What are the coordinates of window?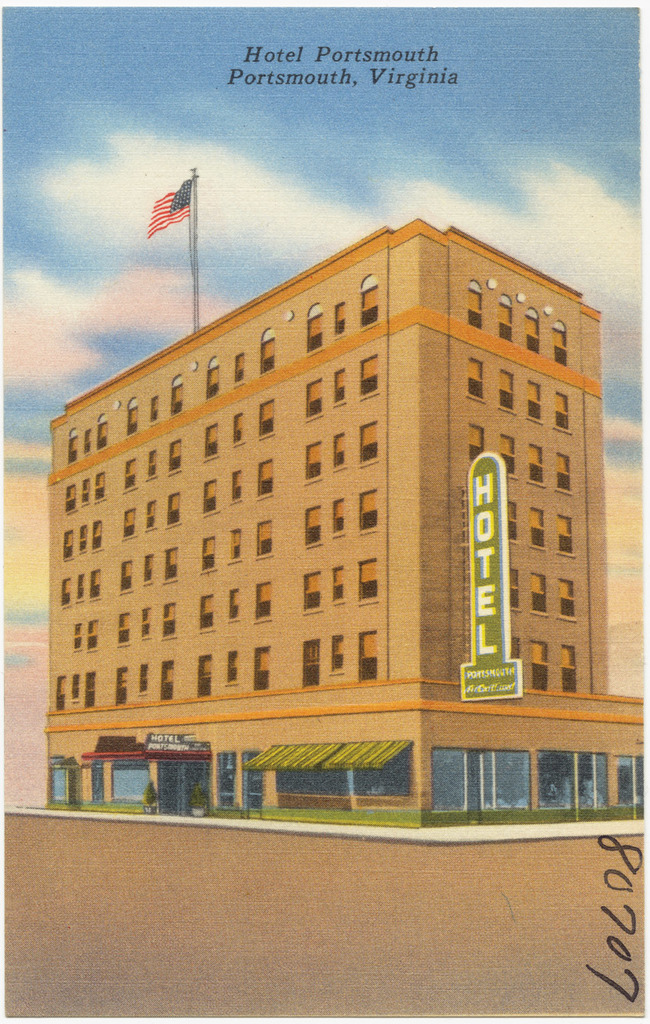
[500,434,518,480].
